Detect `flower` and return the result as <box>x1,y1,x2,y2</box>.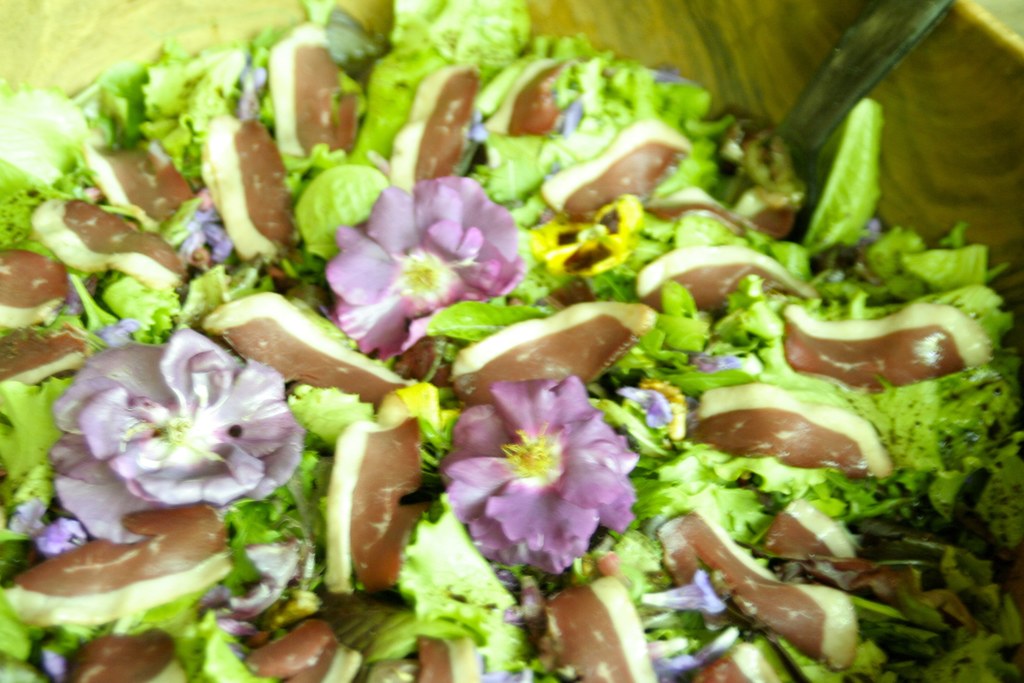
<box>46,328,304,525</box>.
